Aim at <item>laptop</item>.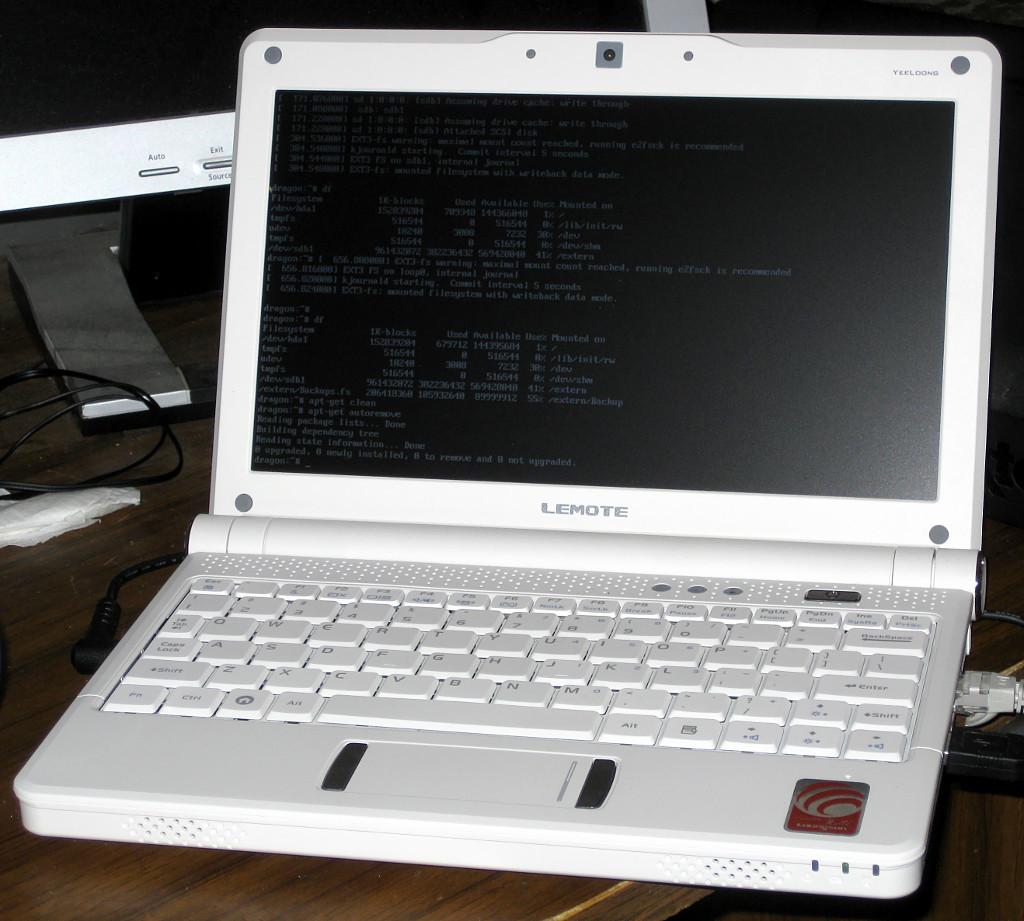
Aimed at box(12, 21, 1004, 900).
